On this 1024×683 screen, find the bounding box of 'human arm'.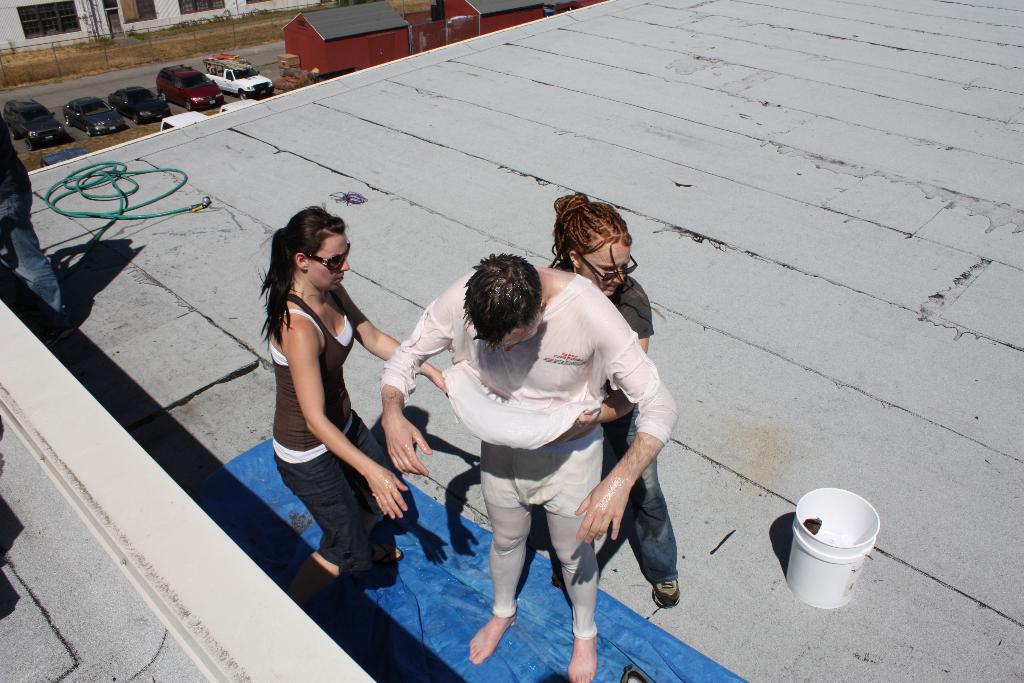
Bounding box: <bbox>561, 283, 655, 441</bbox>.
